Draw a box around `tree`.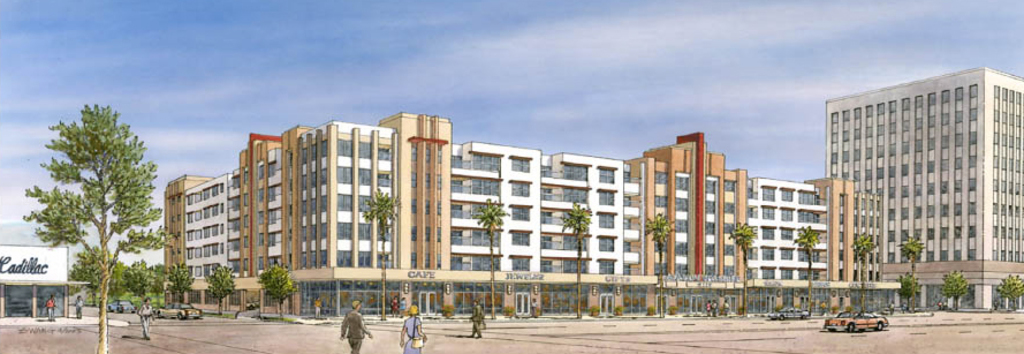
region(723, 217, 758, 270).
